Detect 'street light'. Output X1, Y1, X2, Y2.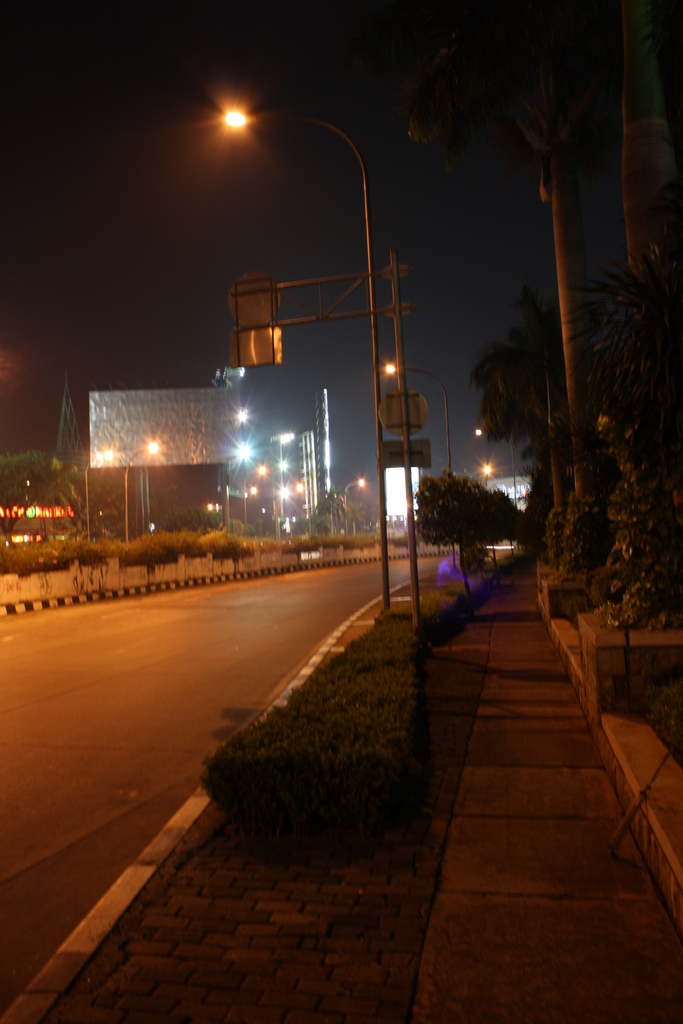
200, 118, 432, 612.
